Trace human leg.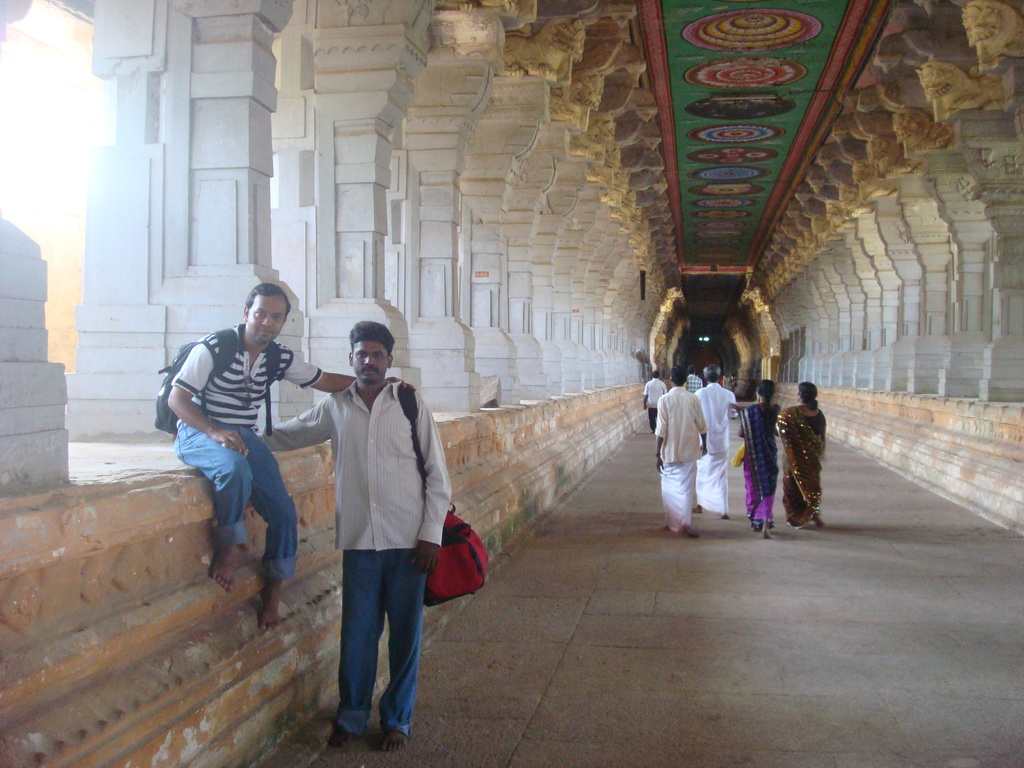
Traced to <box>179,418,250,594</box>.
